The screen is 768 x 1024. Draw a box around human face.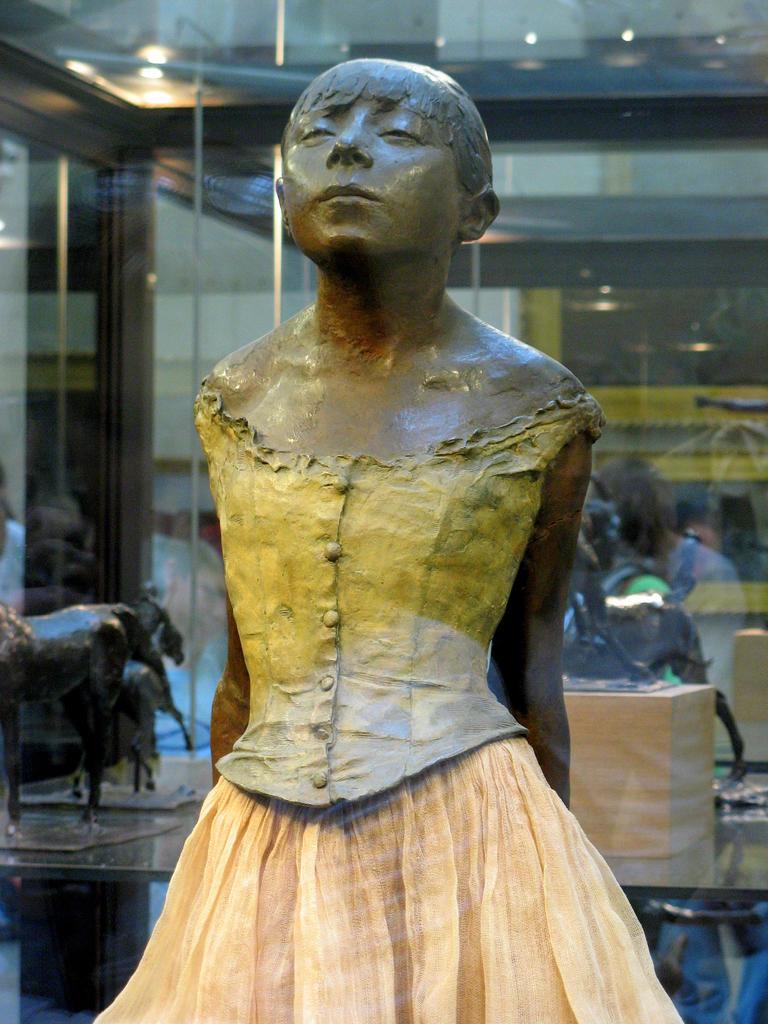
<region>282, 95, 463, 255</region>.
